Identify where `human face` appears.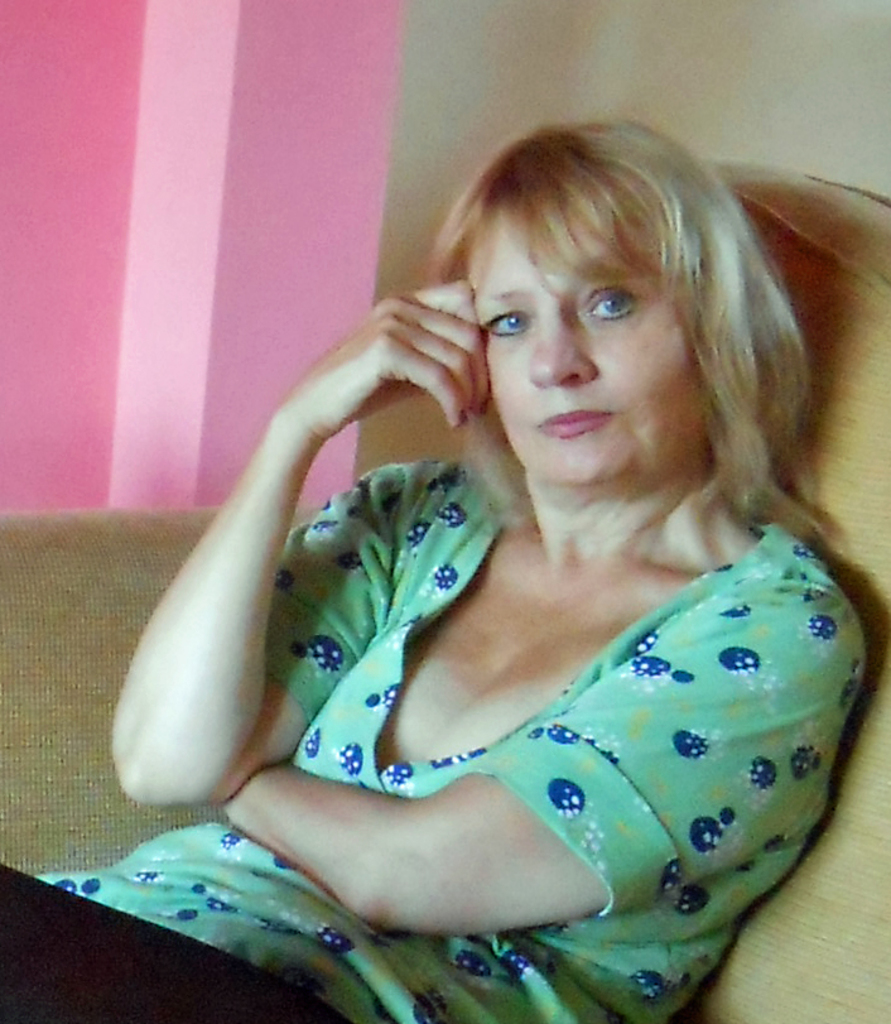
Appears at <box>462,213,703,484</box>.
